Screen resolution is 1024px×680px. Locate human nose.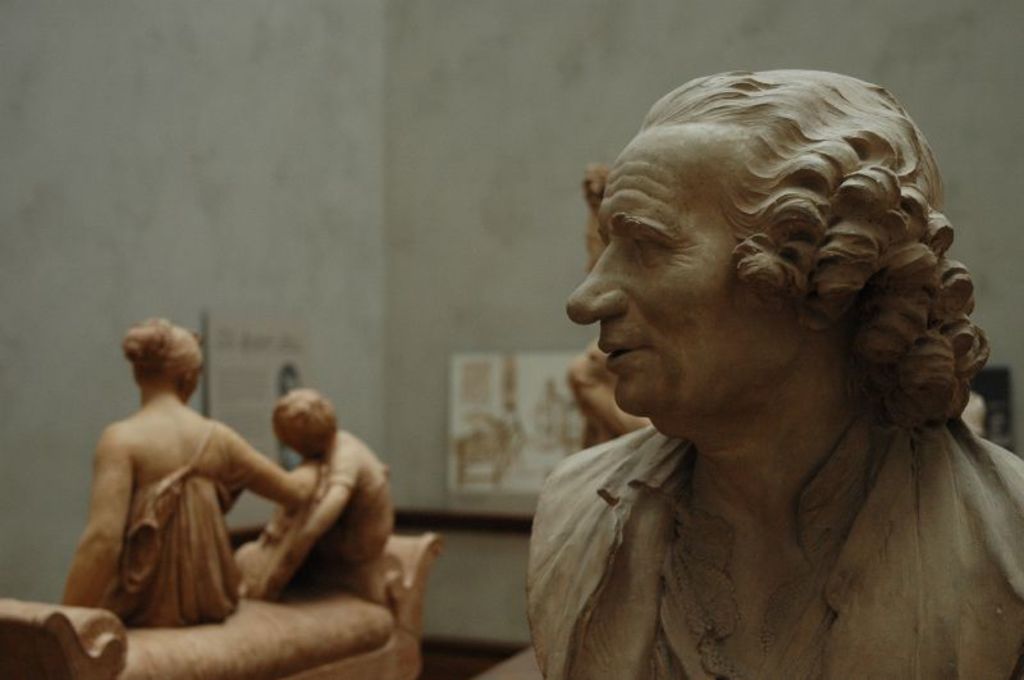
[left=563, top=241, right=628, bottom=324].
